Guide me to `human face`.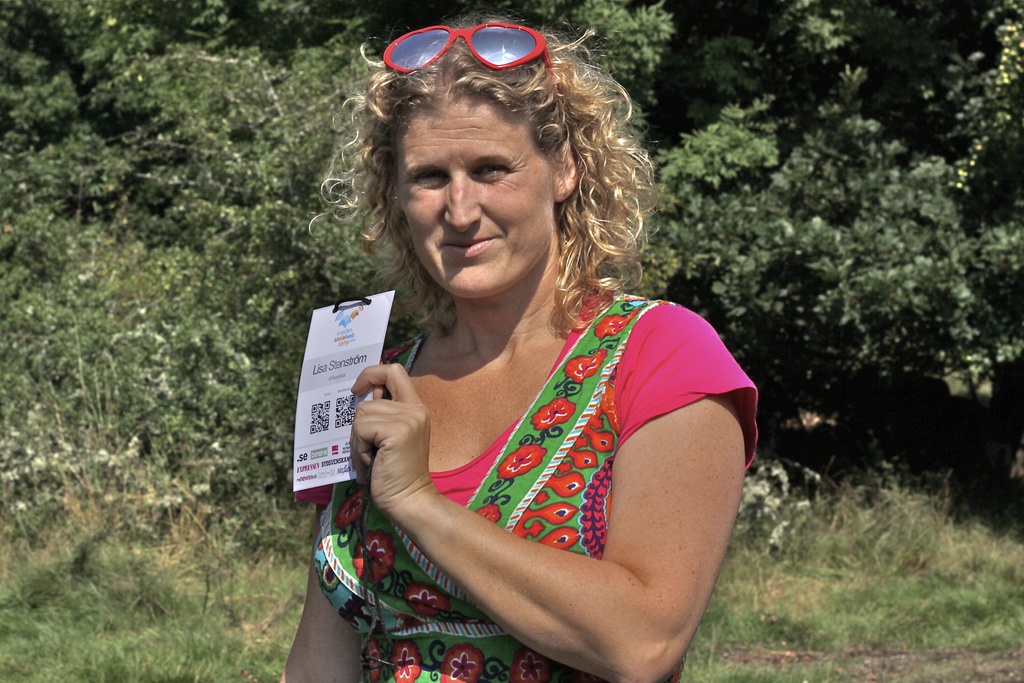
Guidance: left=395, top=99, right=555, bottom=302.
